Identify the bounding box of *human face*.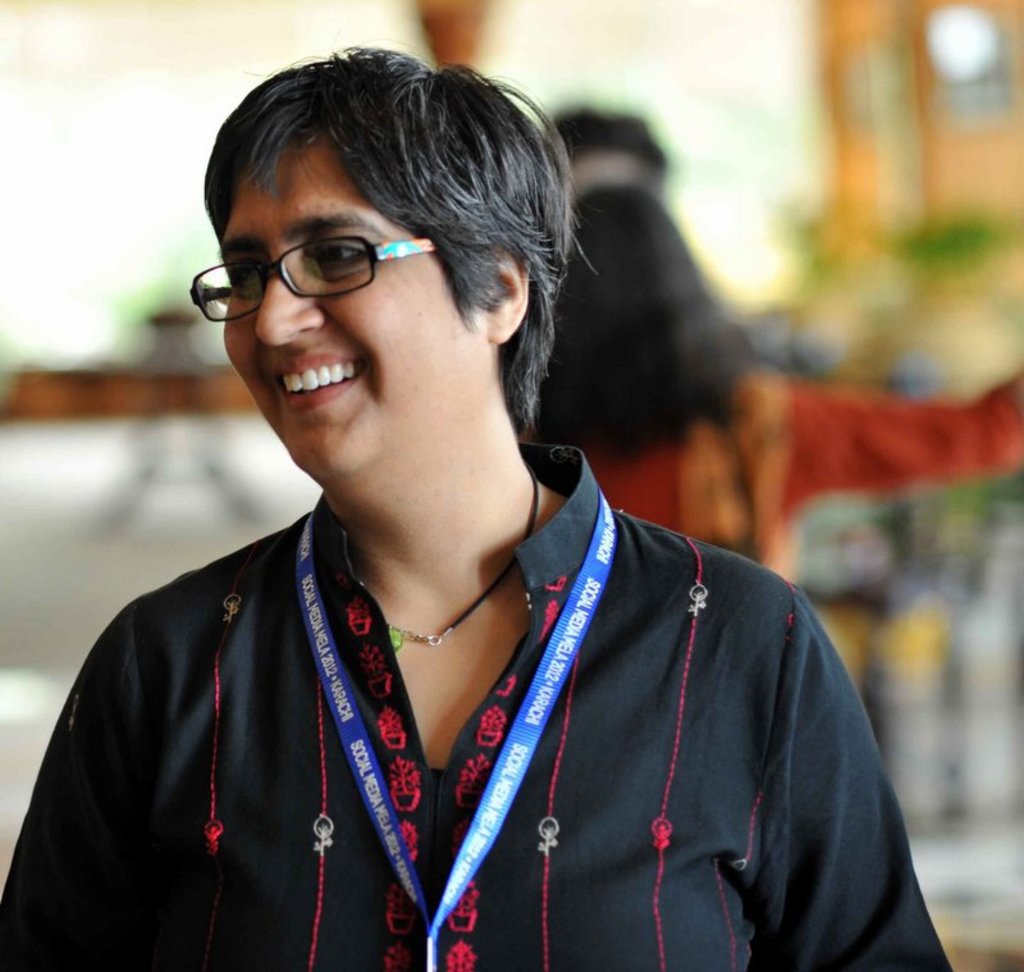
{"x1": 214, "y1": 140, "x2": 476, "y2": 479}.
